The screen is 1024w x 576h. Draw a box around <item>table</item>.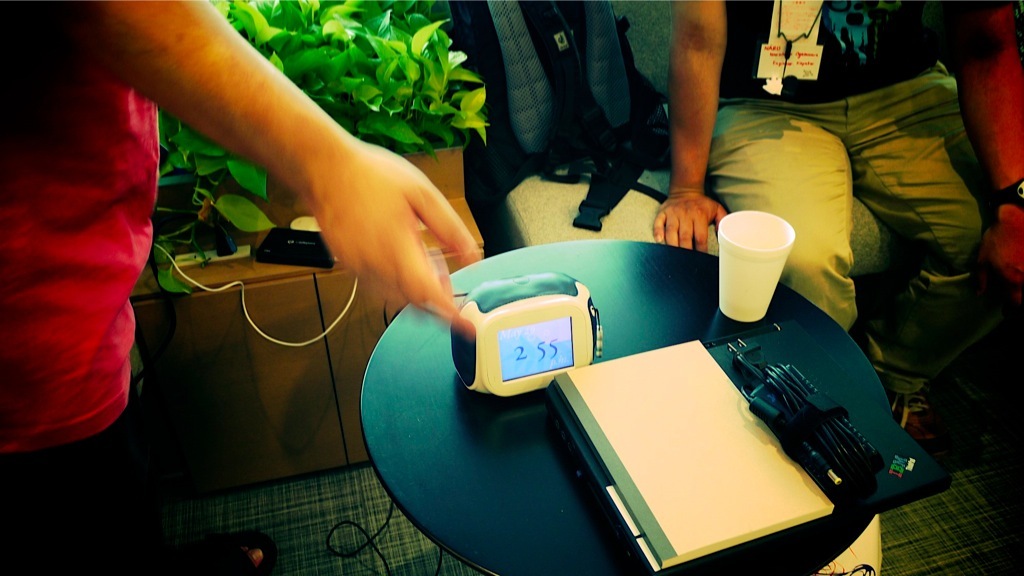
[359, 235, 952, 575].
